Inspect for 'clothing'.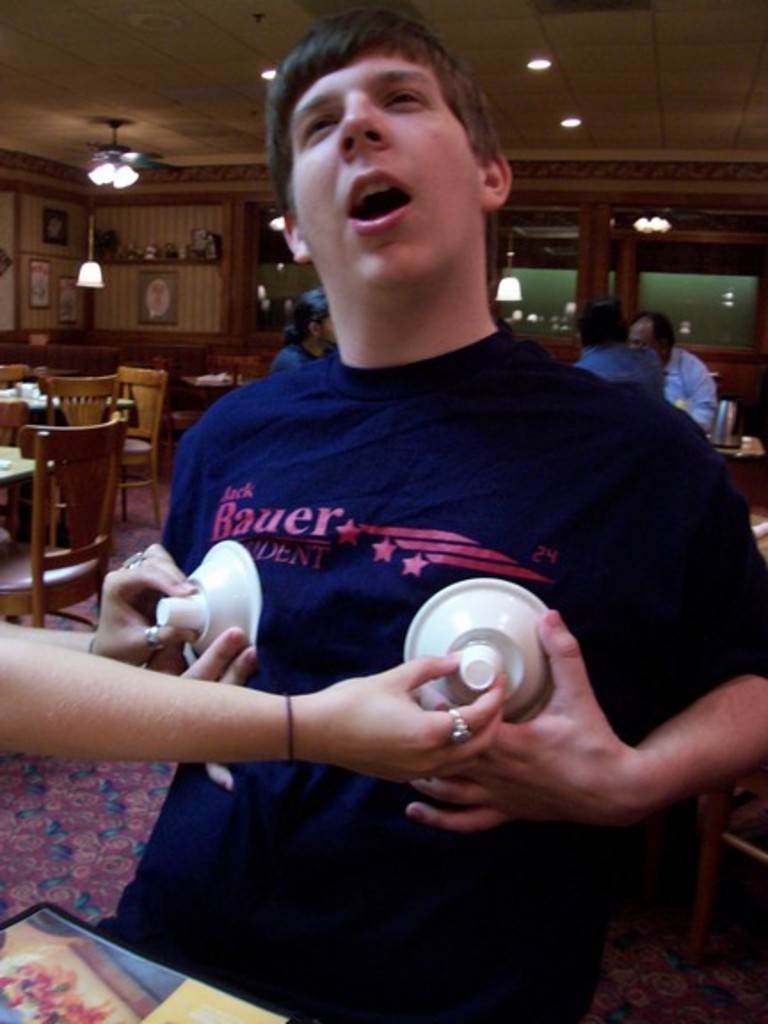
Inspection: left=660, top=336, right=713, bottom=434.
